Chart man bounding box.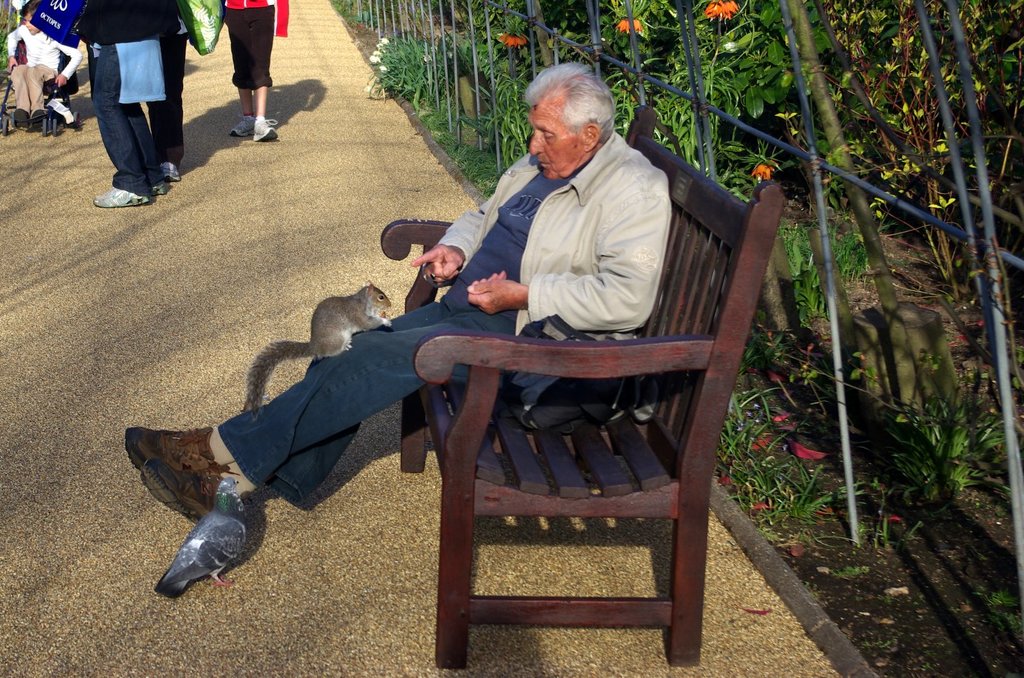
Charted: bbox=(122, 65, 671, 526).
